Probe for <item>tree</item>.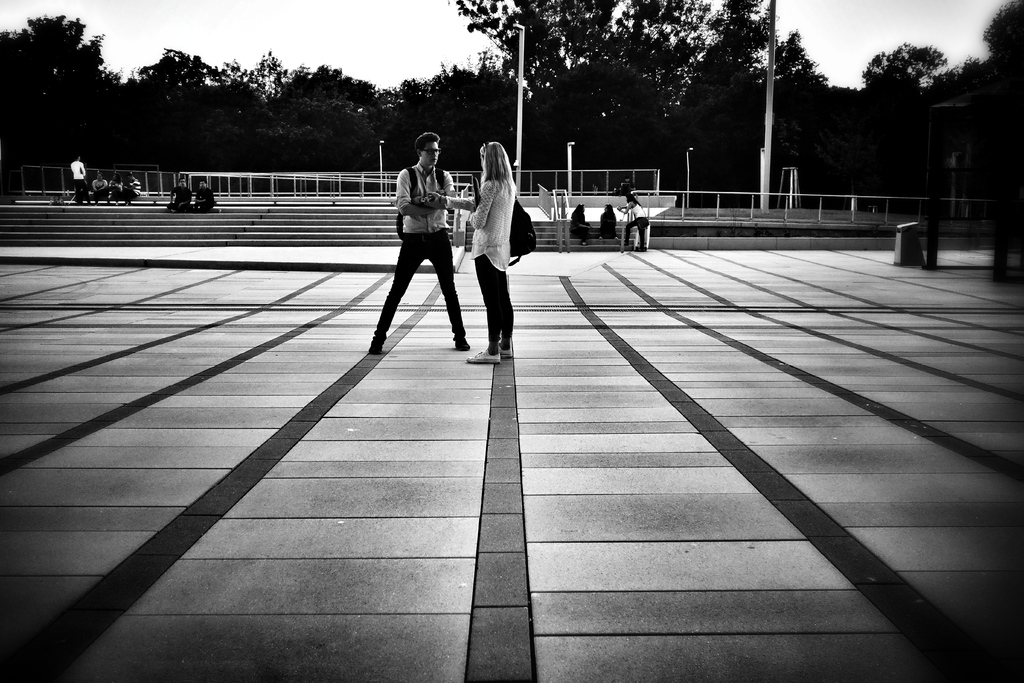
Probe result: [515,54,687,188].
